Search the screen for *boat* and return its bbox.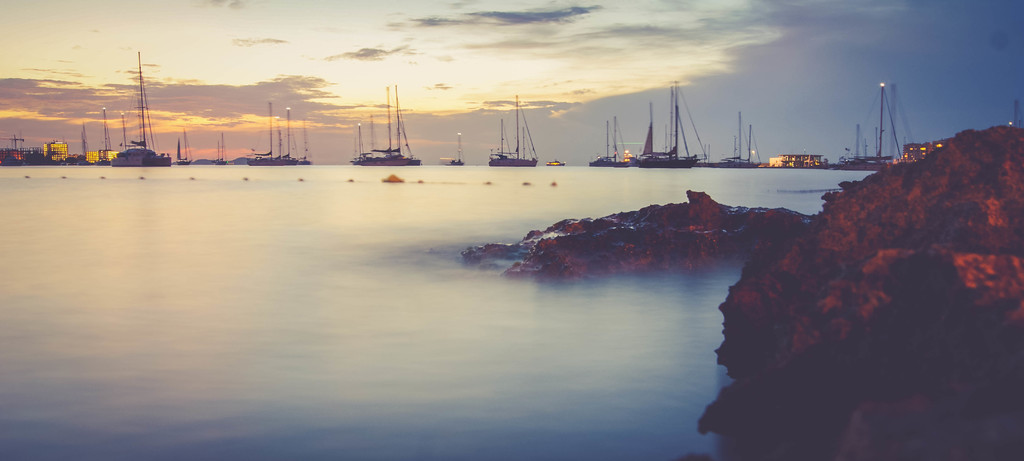
Found: BBox(177, 130, 192, 167).
